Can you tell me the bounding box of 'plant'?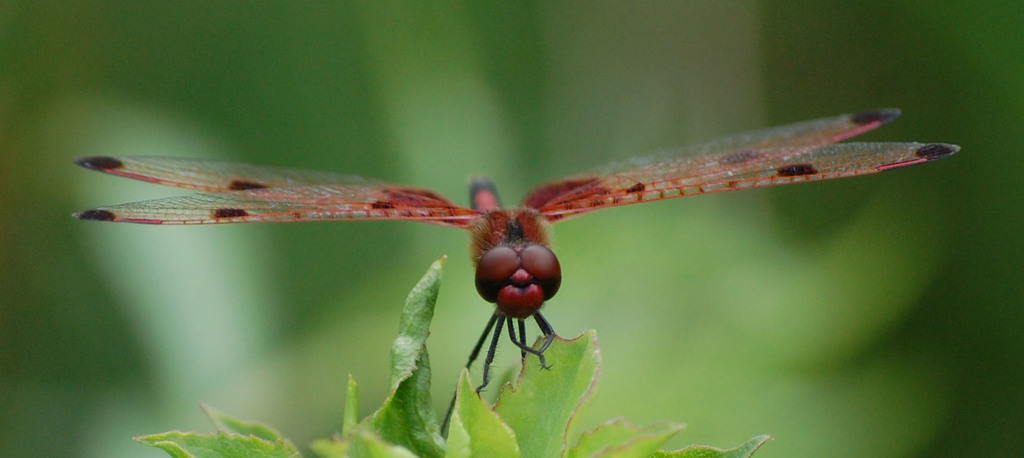
pyautogui.locateOnScreen(131, 254, 776, 457).
